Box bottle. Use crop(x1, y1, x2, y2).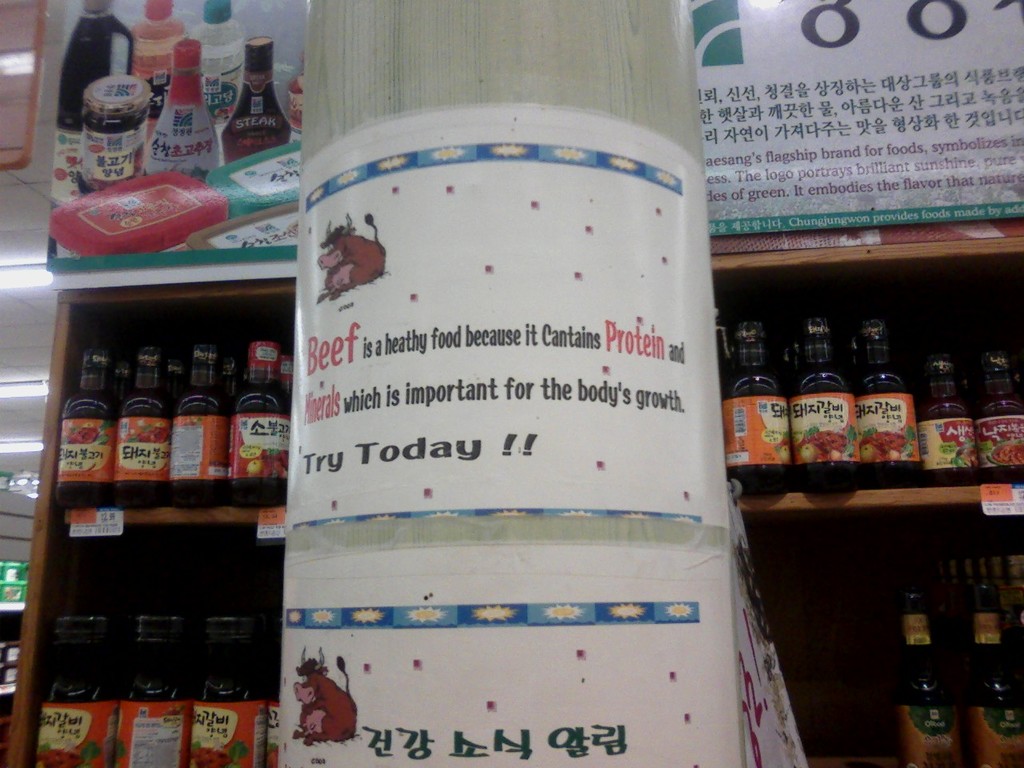
crop(882, 598, 963, 766).
